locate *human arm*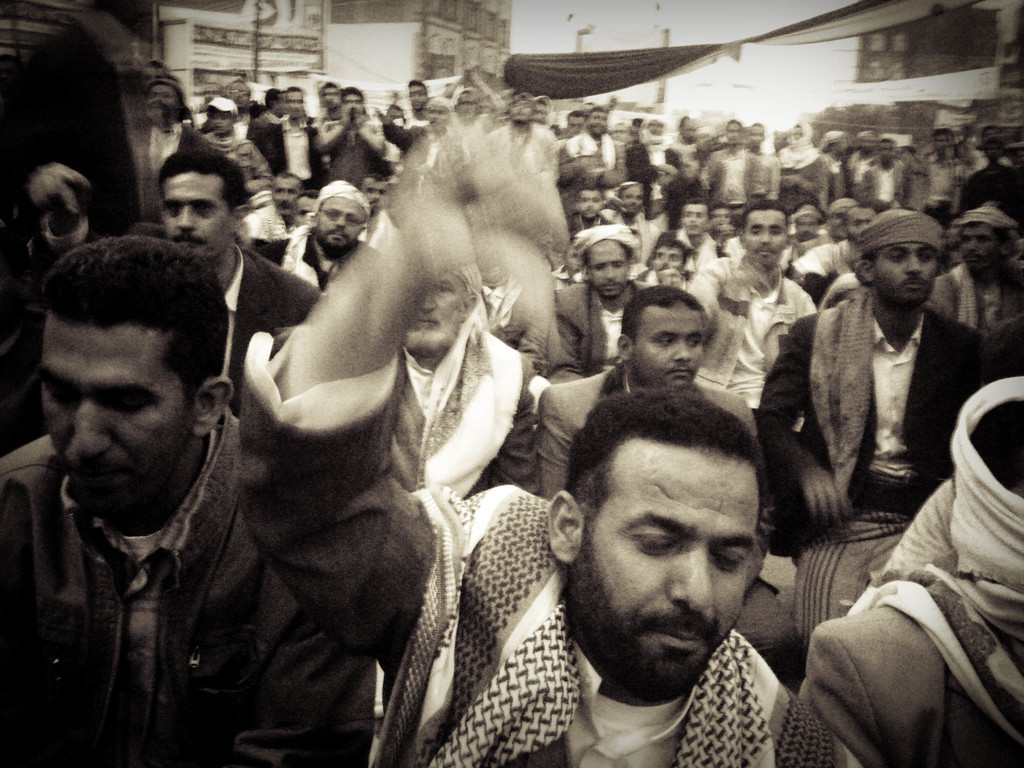
region(755, 320, 849, 529)
